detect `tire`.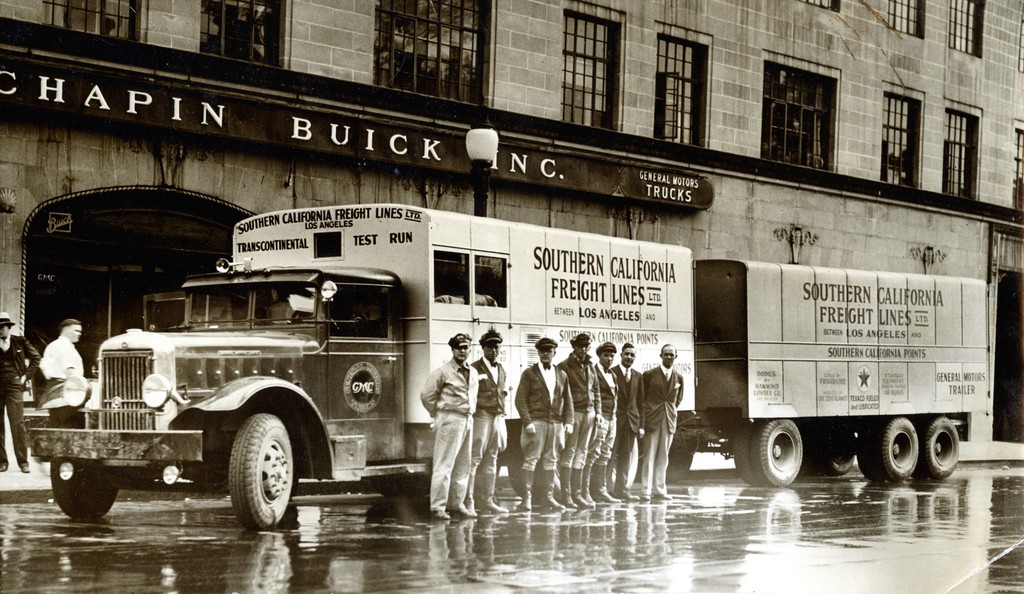
Detected at BBox(819, 432, 854, 478).
